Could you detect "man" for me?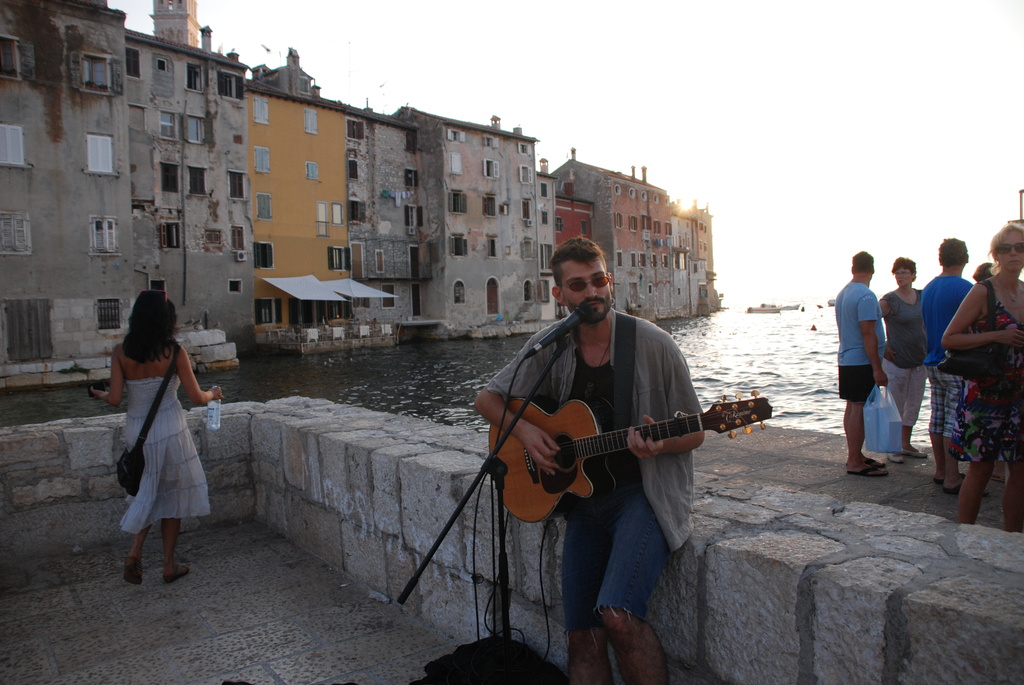
Detection result: bbox(916, 237, 991, 497).
